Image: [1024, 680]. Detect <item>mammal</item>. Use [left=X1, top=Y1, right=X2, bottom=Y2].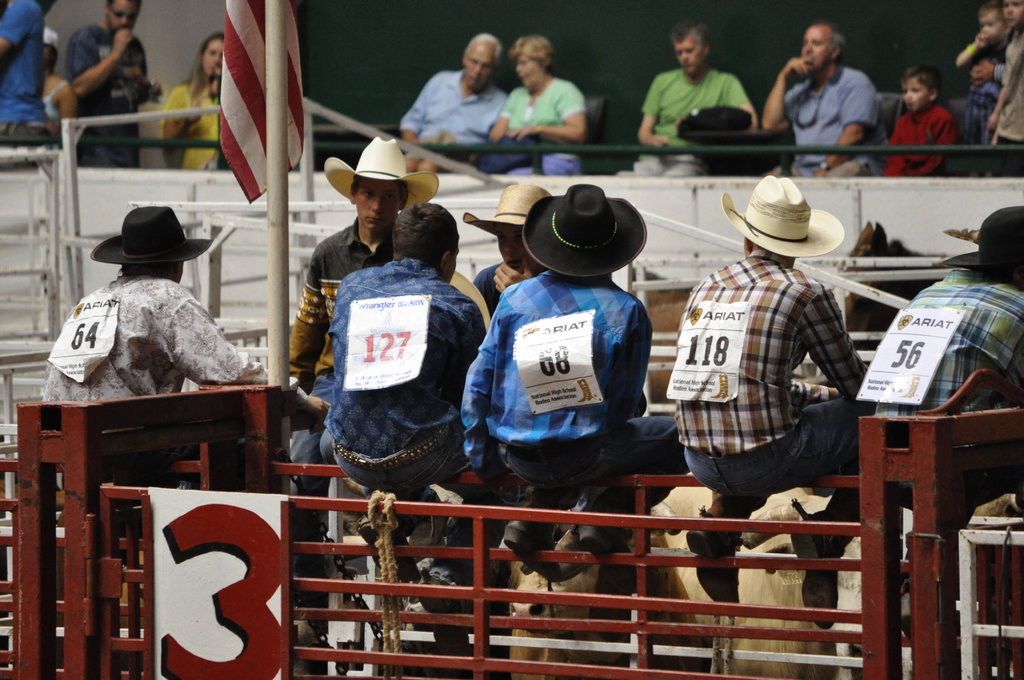
[left=669, top=171, right=877, bottom=634].
